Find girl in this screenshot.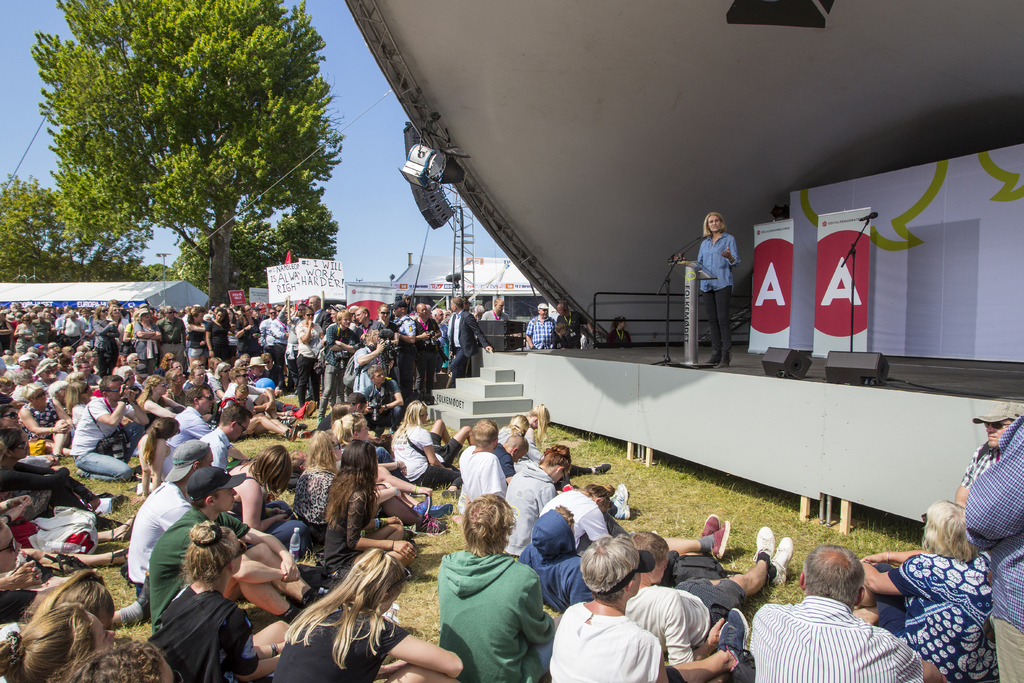
The bounding box for girl is <box>508,447,568,562</box>.
